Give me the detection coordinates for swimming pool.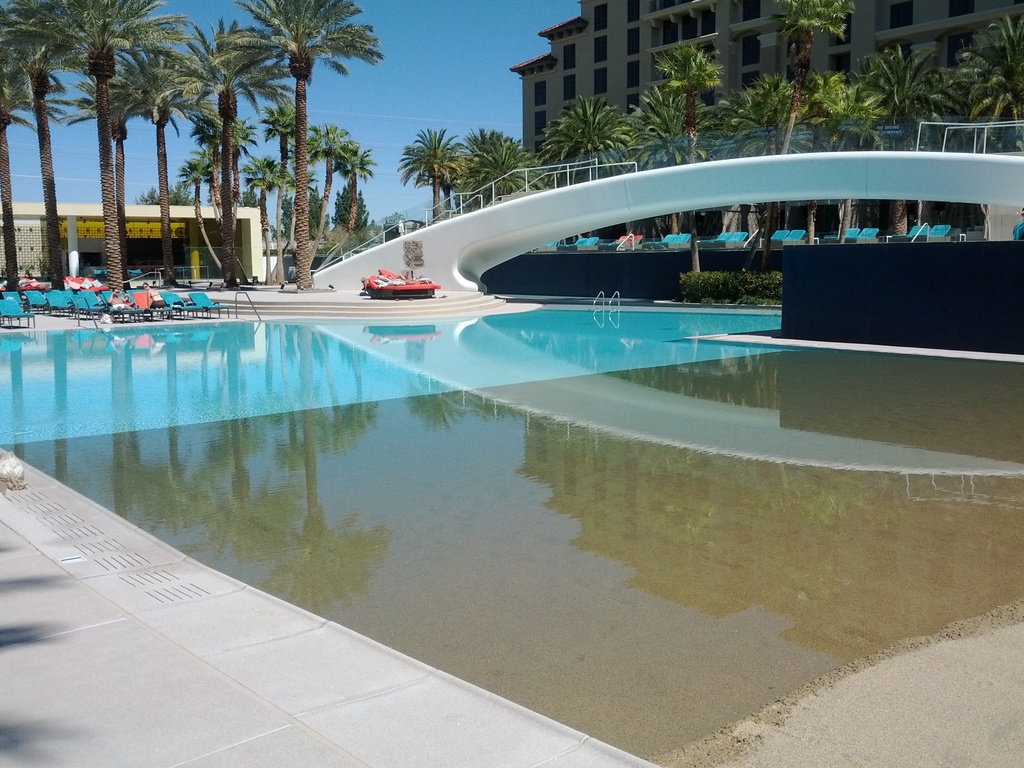
rect(0, 297, 1023, 767).
